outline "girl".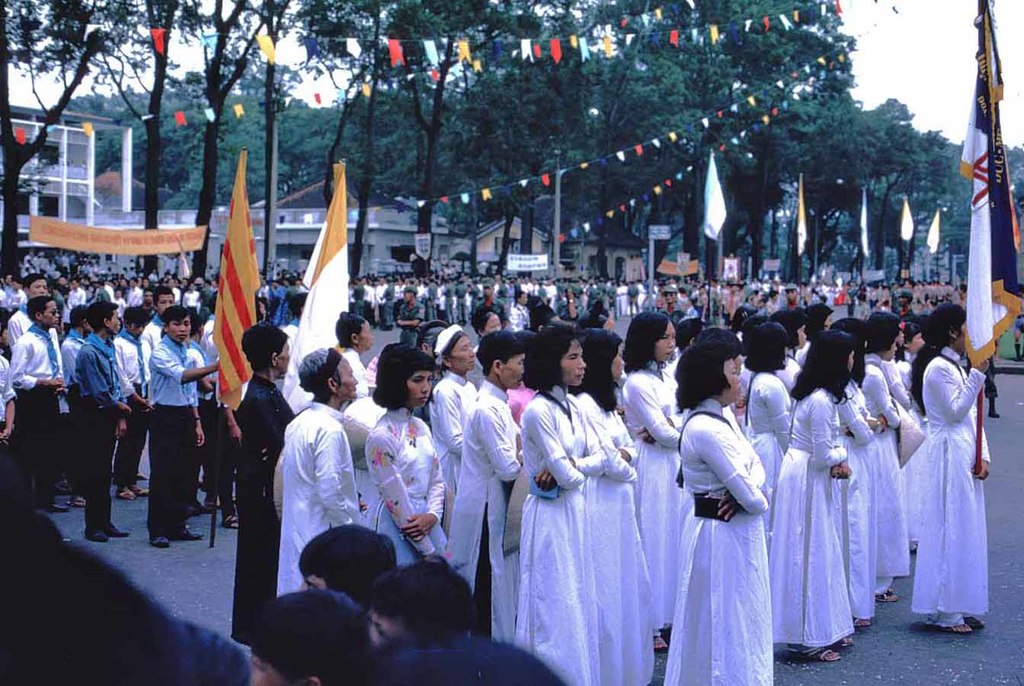
Outline: crop(359, 348, 453, 562).
